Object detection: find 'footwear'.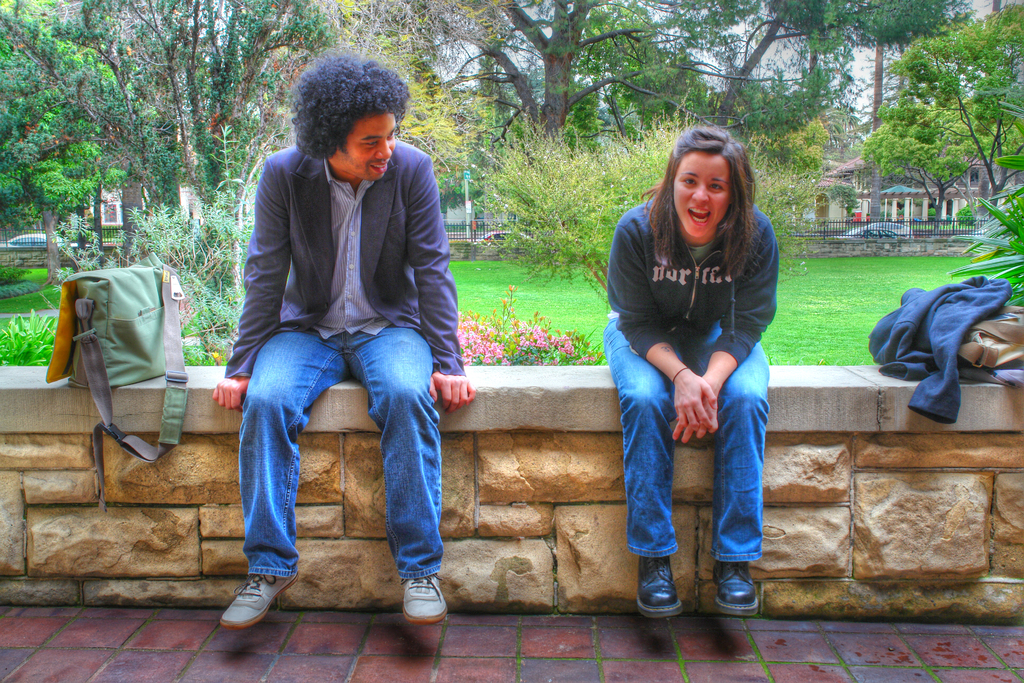
x1=637 y1=548 x2=676 y2=625.
